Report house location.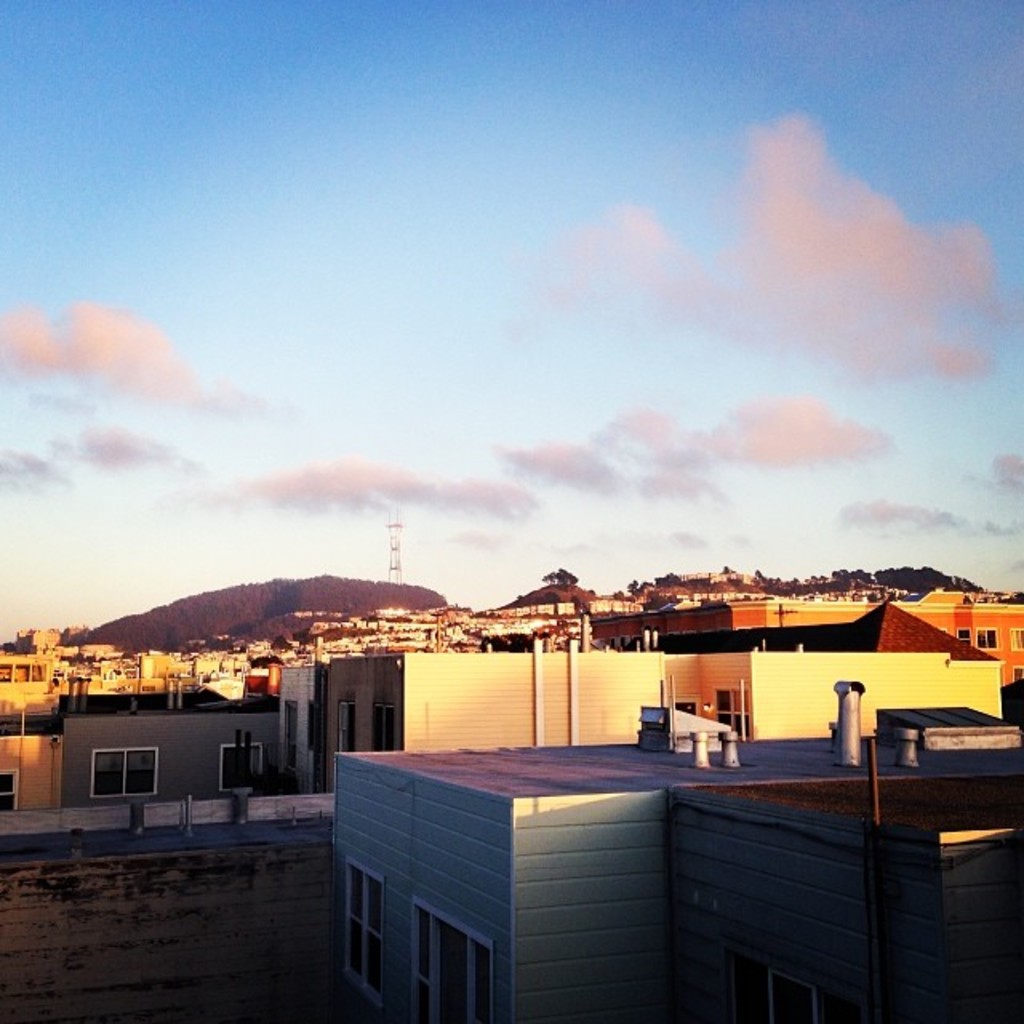
Report: <region>250, 630, 301, 686</region>.
